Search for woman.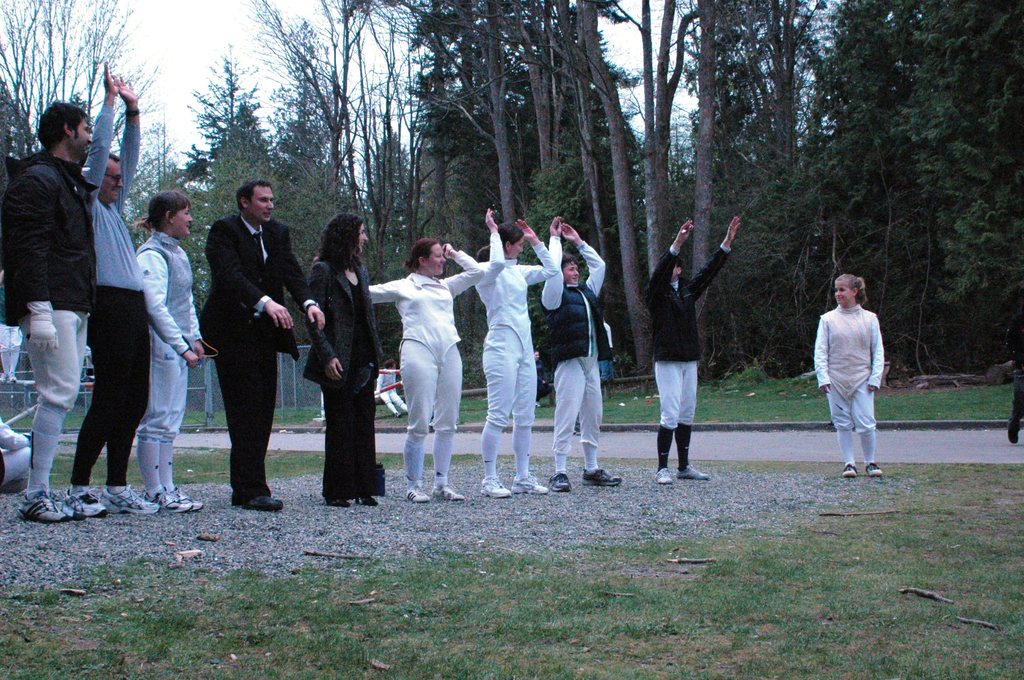
Found at 480:198:557:505.
